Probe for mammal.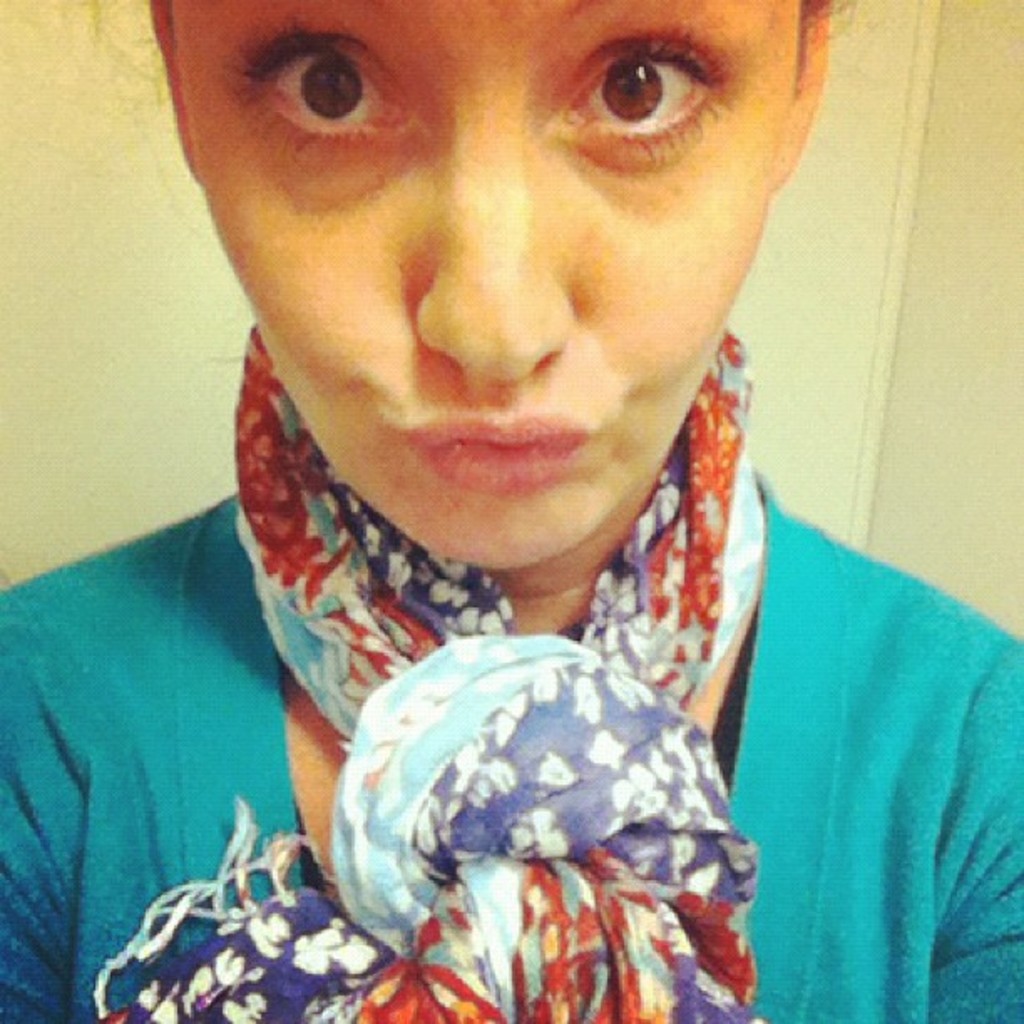
Probe result: [0, 0, 1023, 1023].
